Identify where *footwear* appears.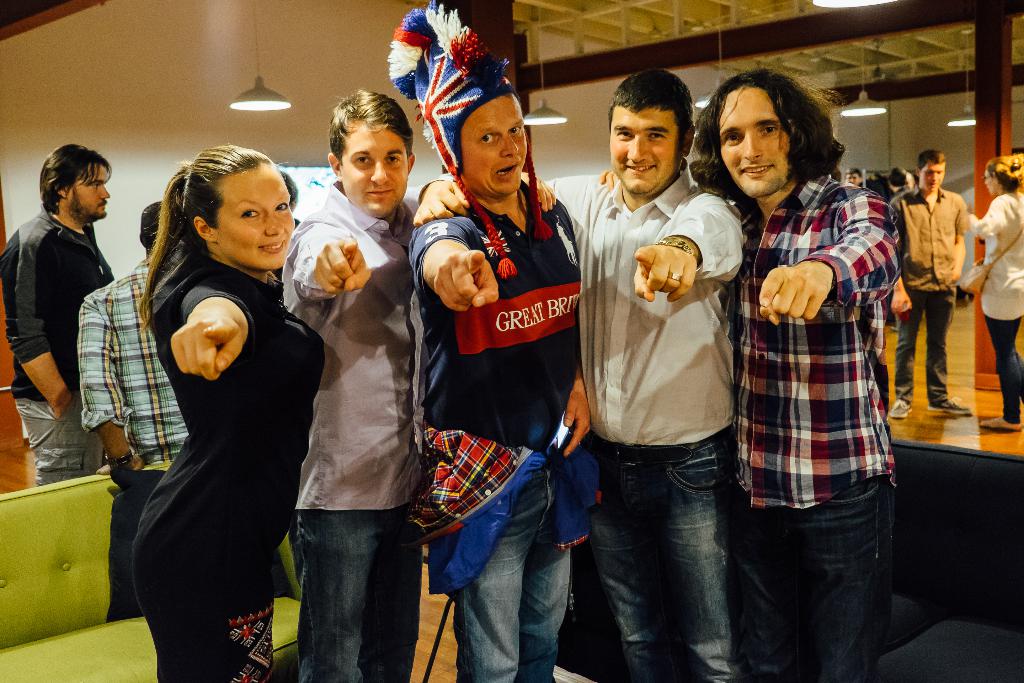
Appears at bbox=[924, 393, 978, 418].
